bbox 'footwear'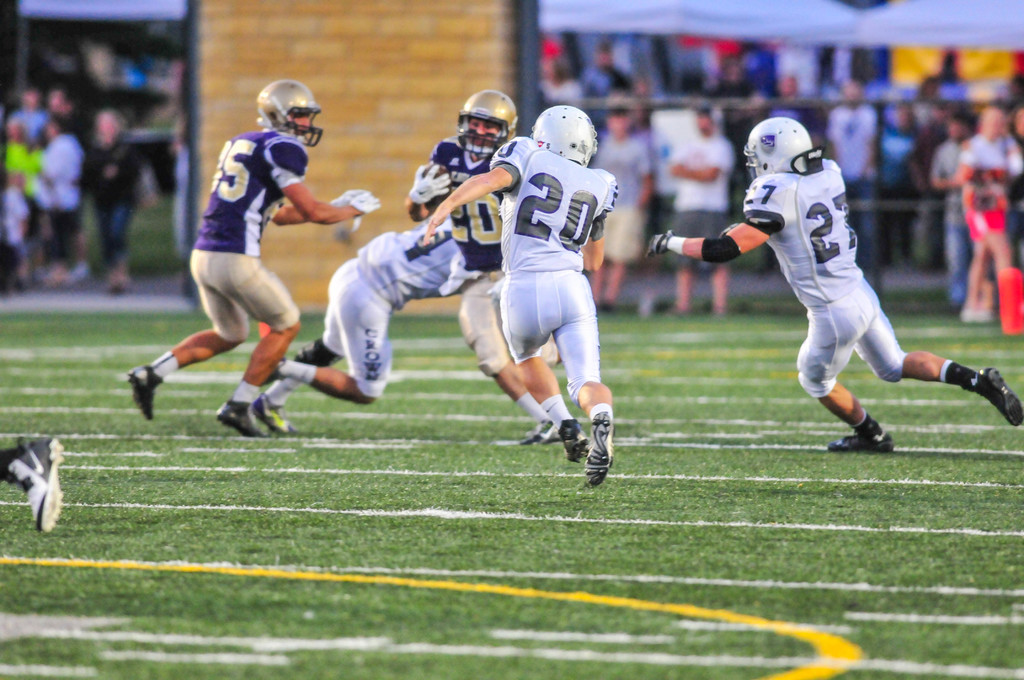
[left=266, top=358, right=286, bottom=385]
